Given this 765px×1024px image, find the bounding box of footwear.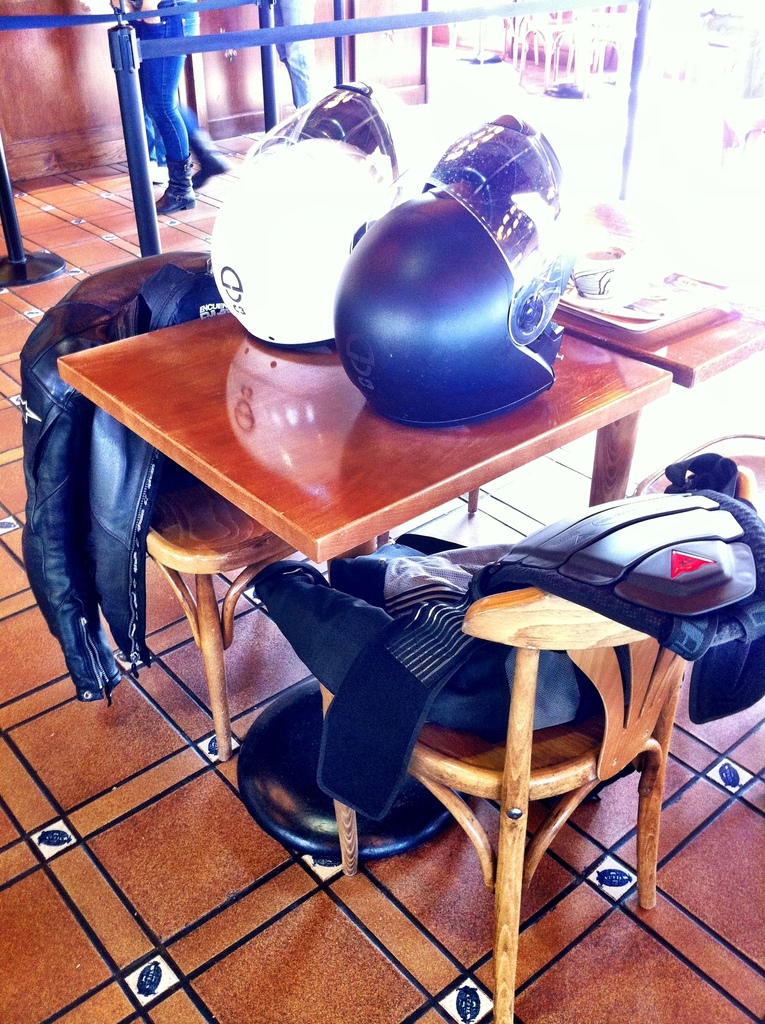
(x1=149, y1=152, x2=199, y2=218).
